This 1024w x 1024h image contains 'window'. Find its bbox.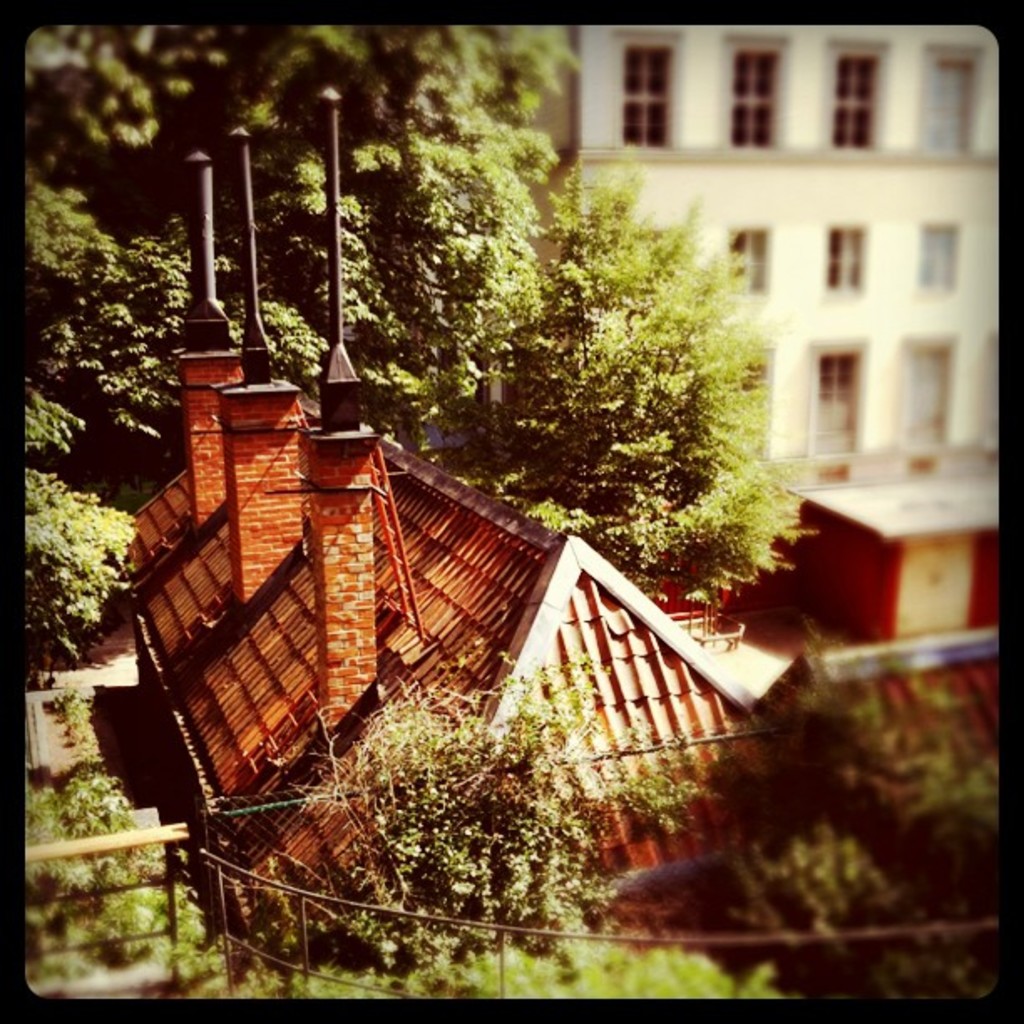
<bbox>716, 229, 770, 284</bbox>.
